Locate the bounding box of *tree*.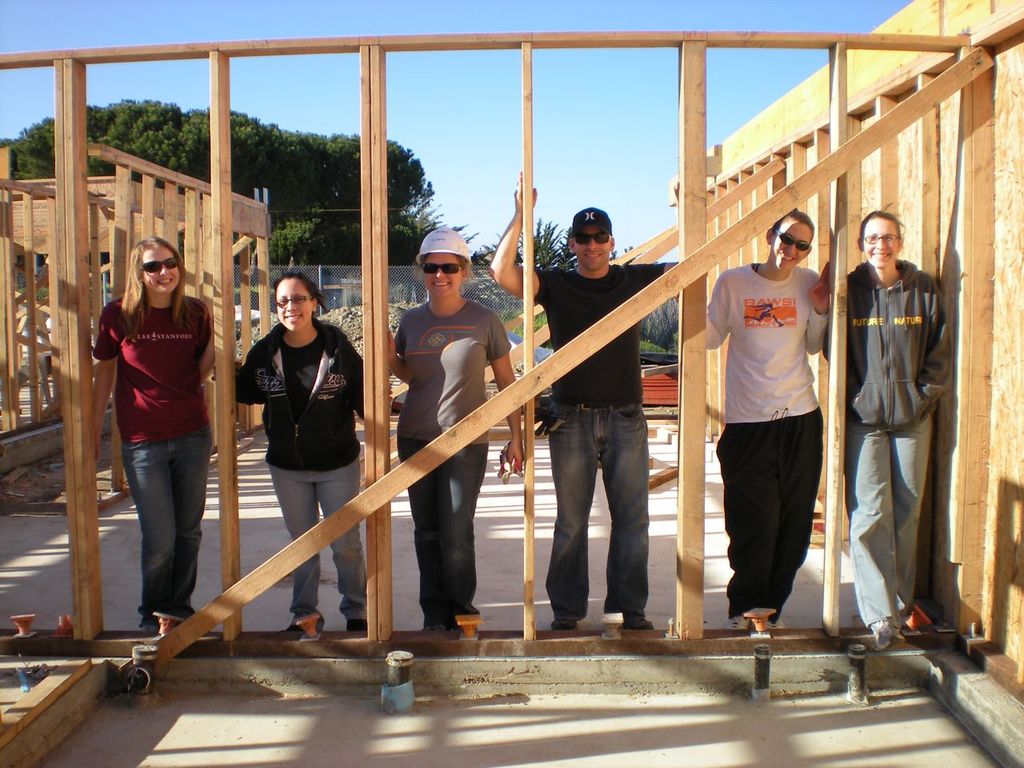
Bounding box: locate(474, 211, 641, 273).
